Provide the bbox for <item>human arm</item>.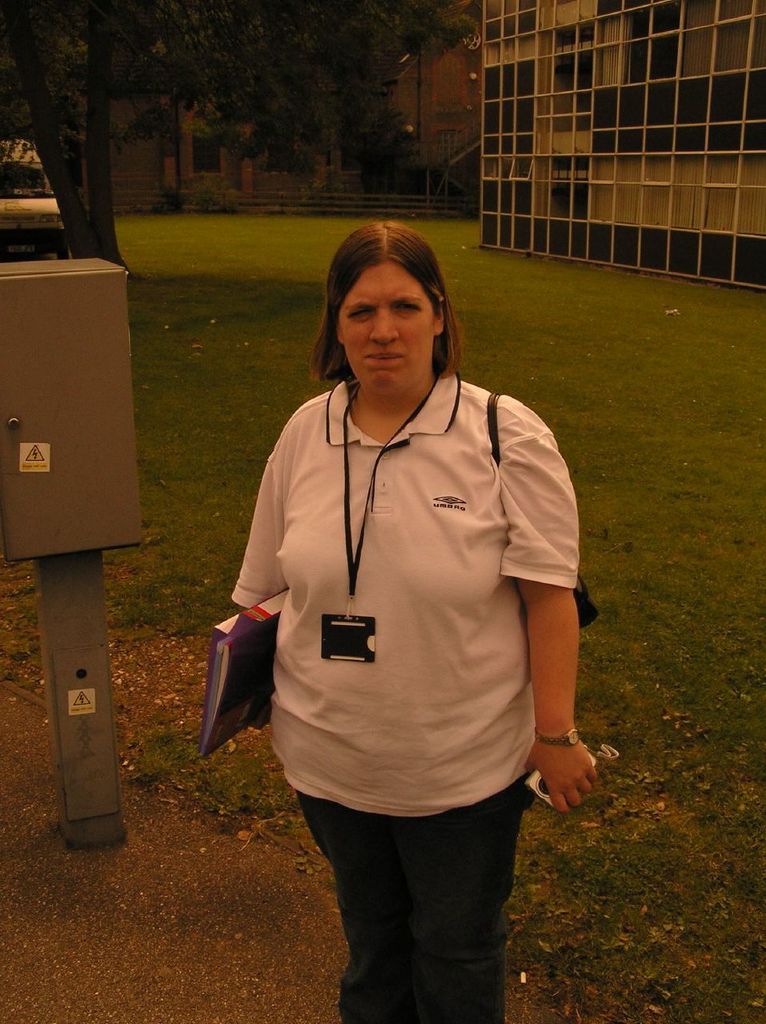
box(226, 448, 295, 617).
